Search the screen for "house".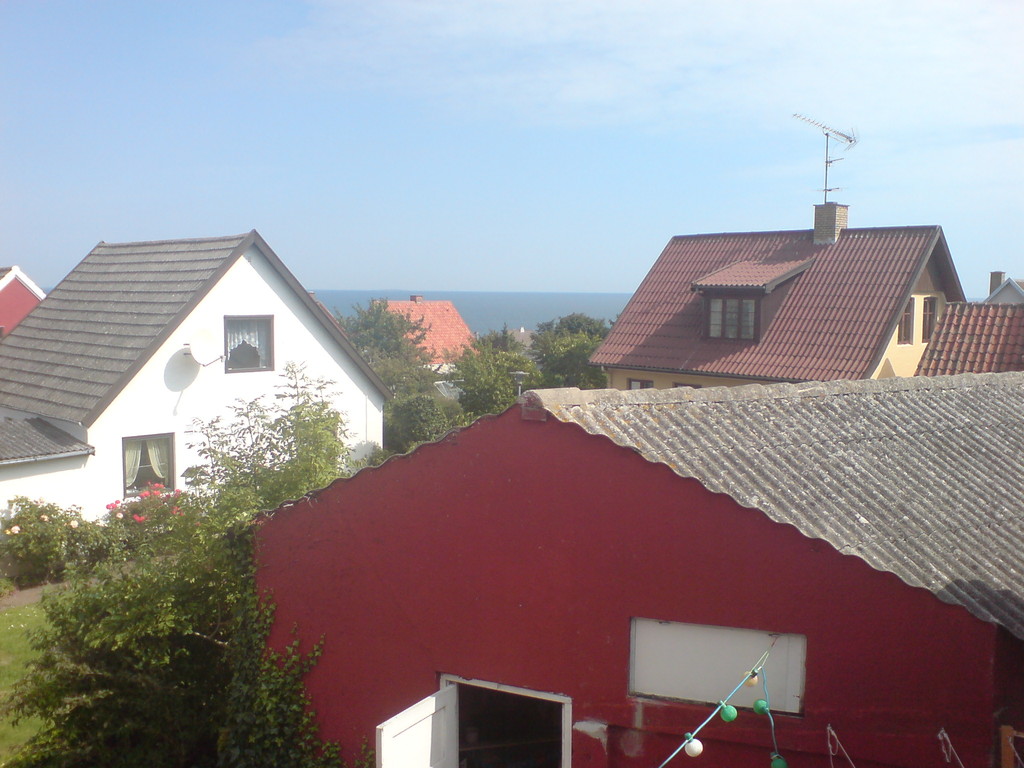
Found at {"left": 0, "top": 227, "right": 399, "bottom": 590}.
